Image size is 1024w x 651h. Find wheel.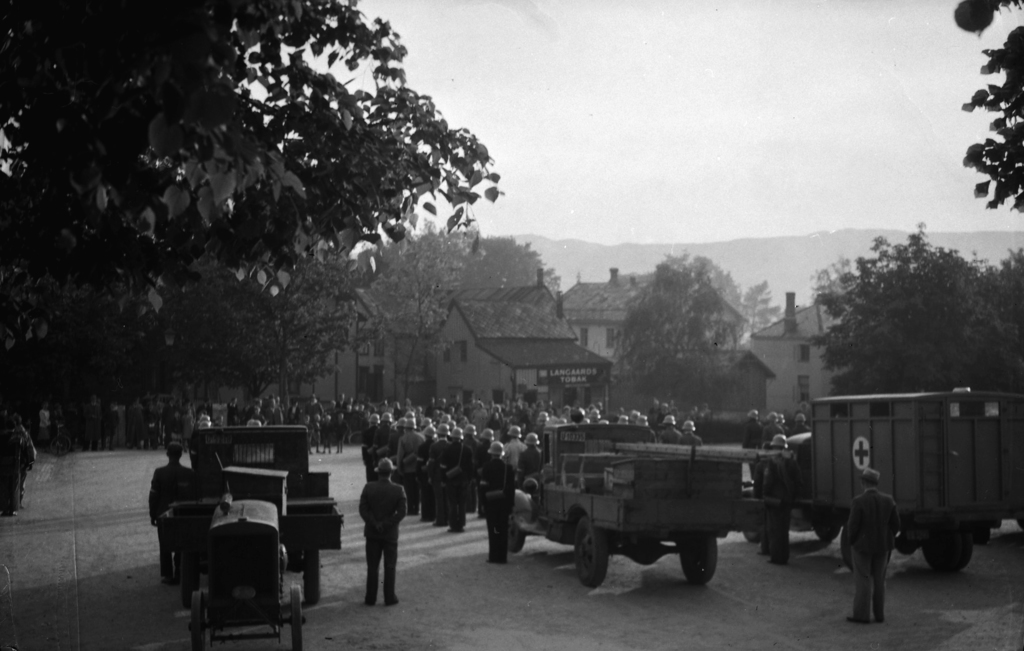
BBox(811, 506, 840, 541).
